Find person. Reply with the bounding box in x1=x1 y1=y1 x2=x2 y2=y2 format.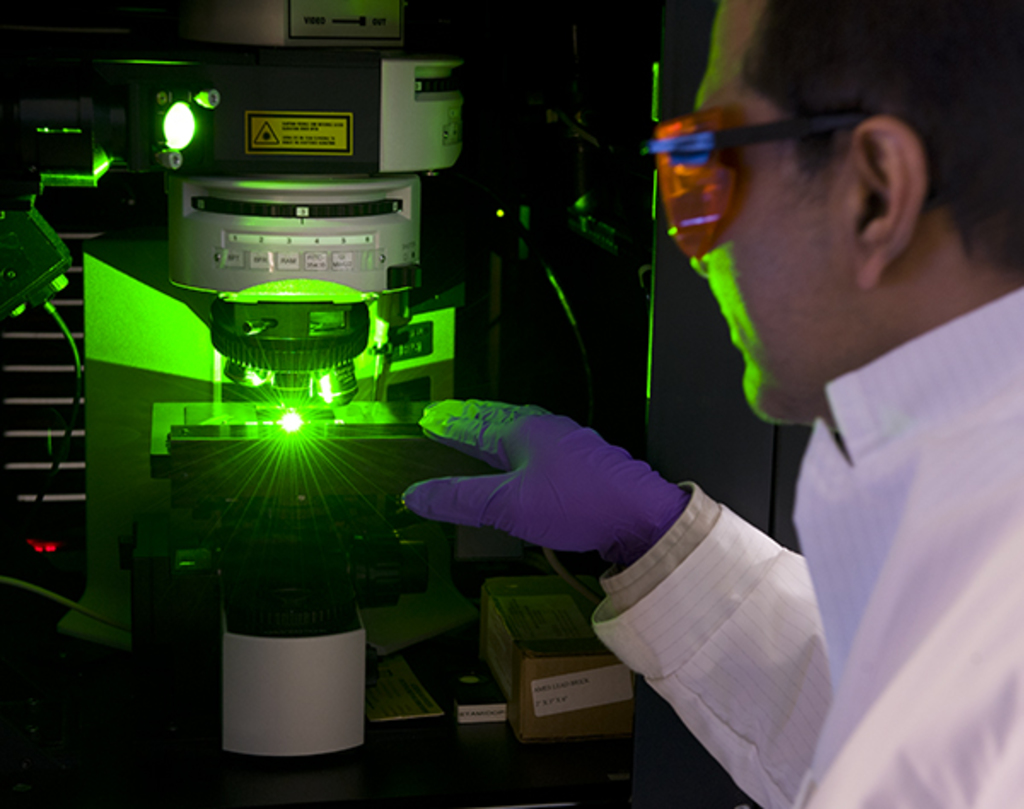
x1=403 y1=0 x2=1022 y2=807.
